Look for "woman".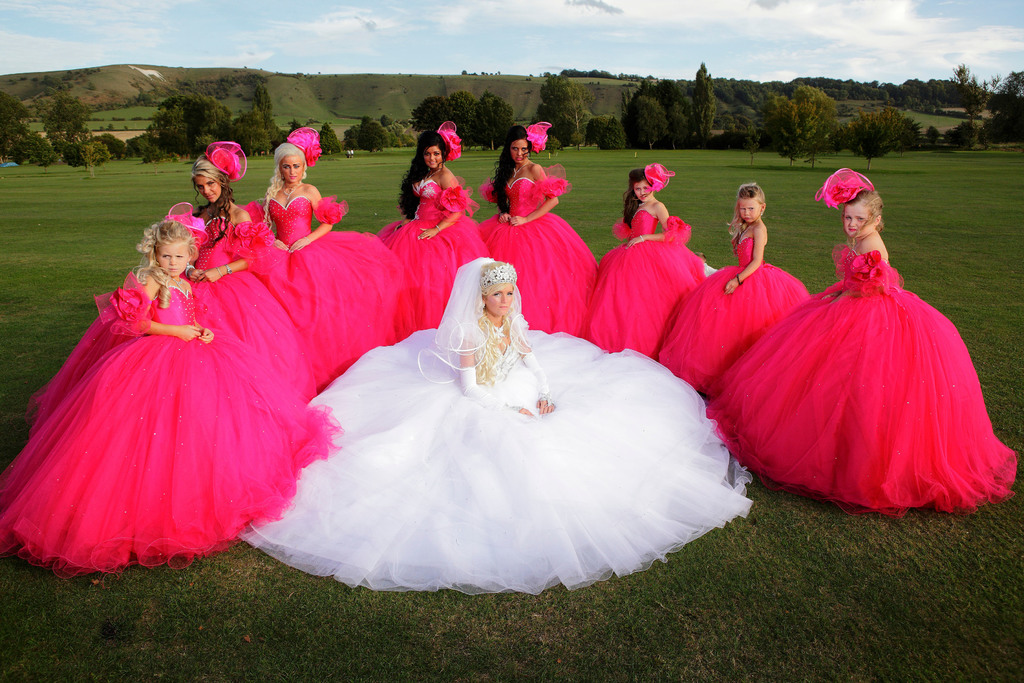
Found: [left=262, top=124, right=410, bottom=384].
